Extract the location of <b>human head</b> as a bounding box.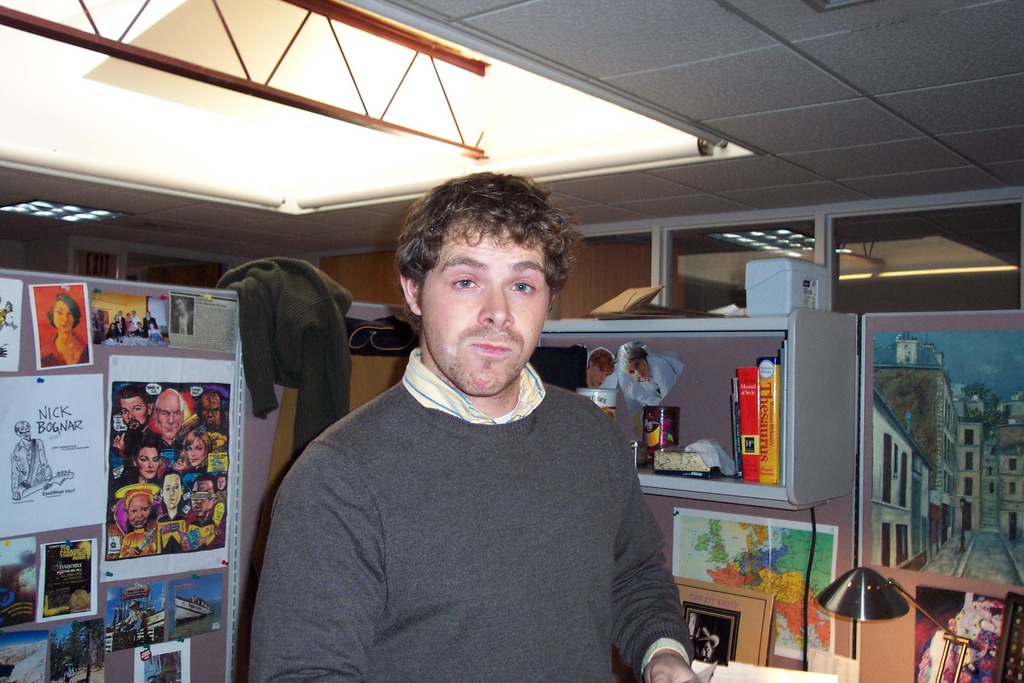
(left=612, top=343, right=649, bottom=384).
